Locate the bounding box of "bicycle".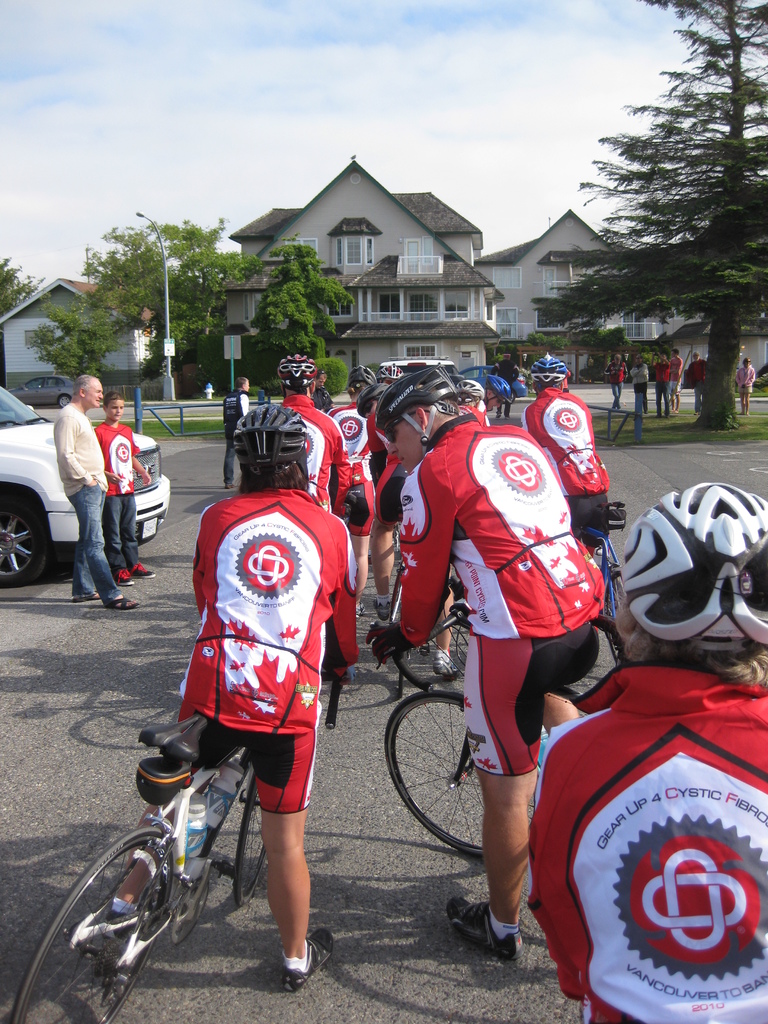
Bounding box: select_region(384, 518, 468, 692).
